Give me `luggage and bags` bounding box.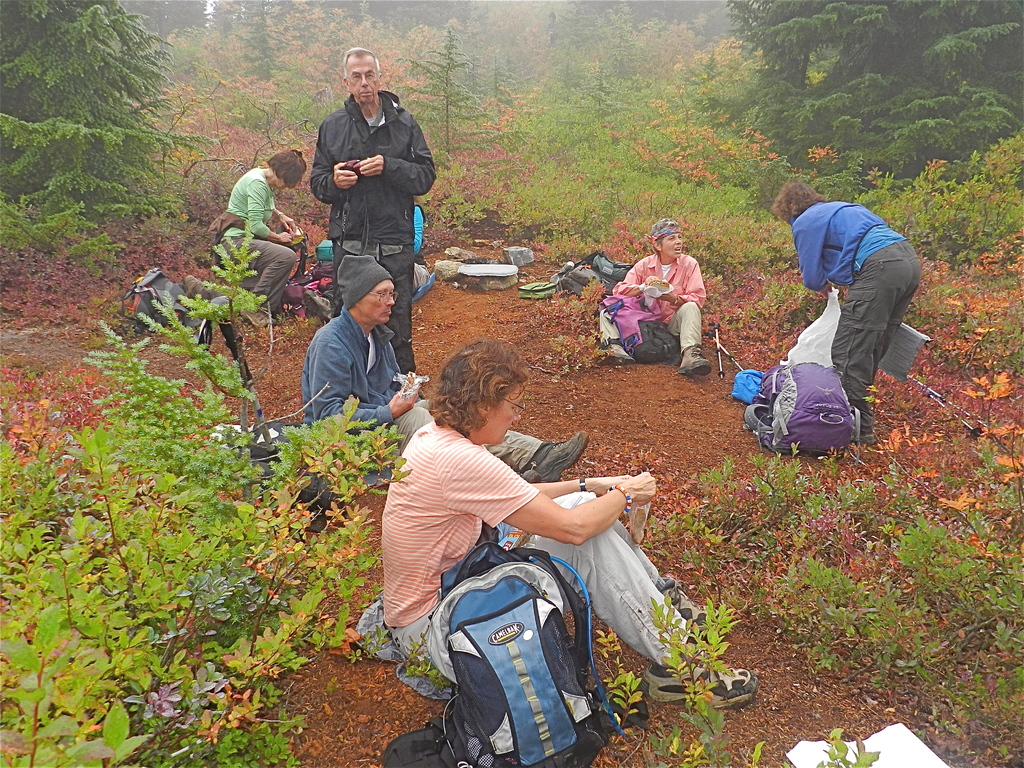
l=628, t=319, r=682, b=362.
